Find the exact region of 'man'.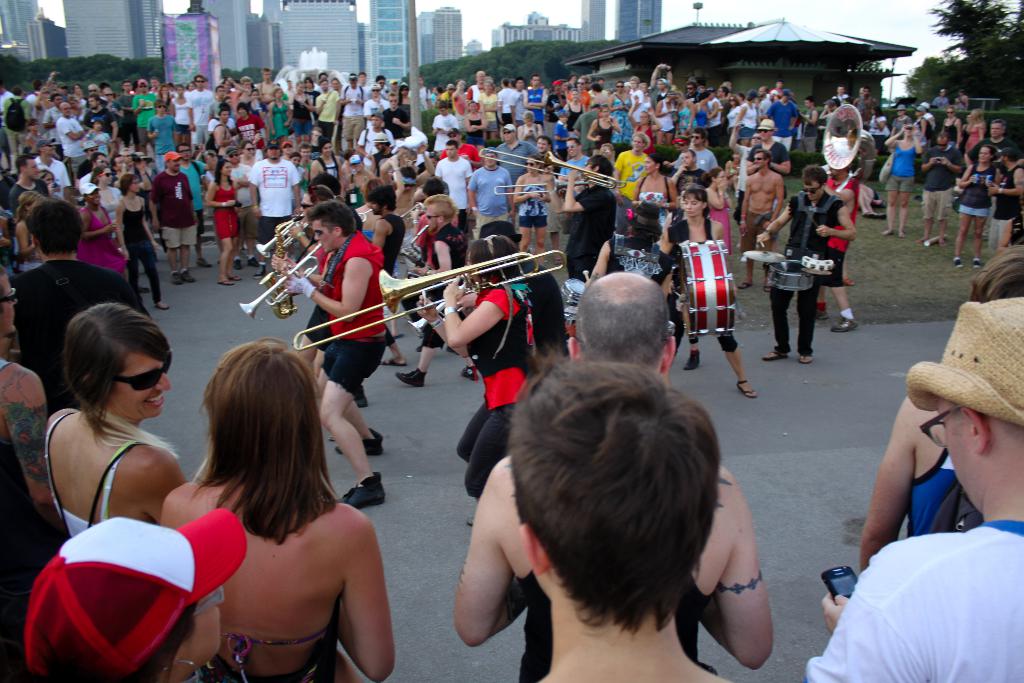
Exact region: Rect(449, 266, 778, 682).
